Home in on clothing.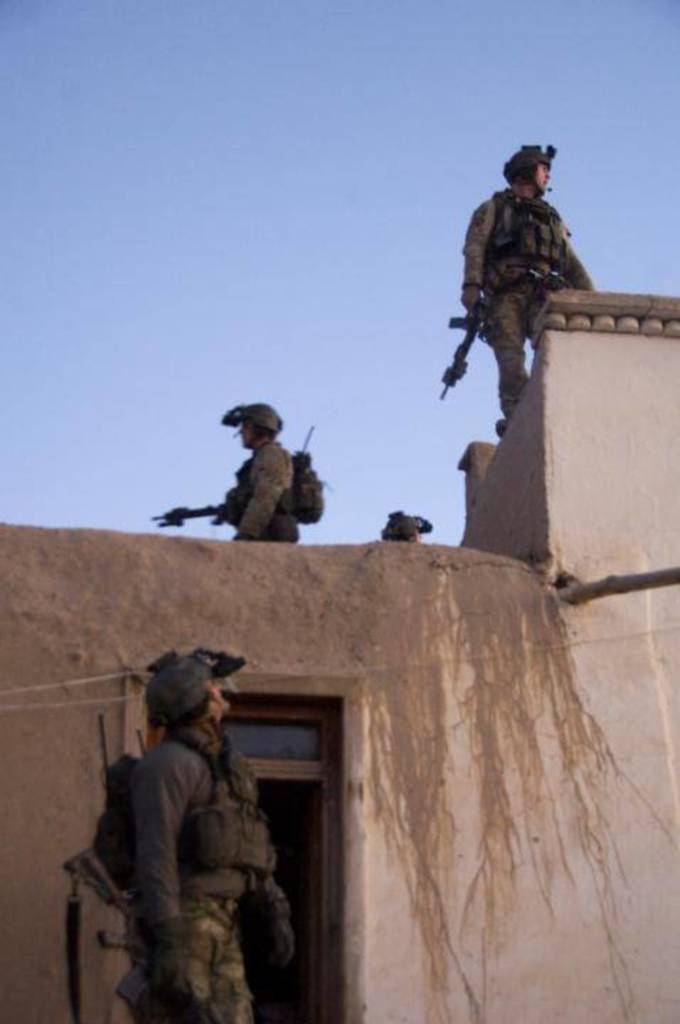
Homed in at {"left": 442, "top": 144, "right": 600, "bottom": 407}.
